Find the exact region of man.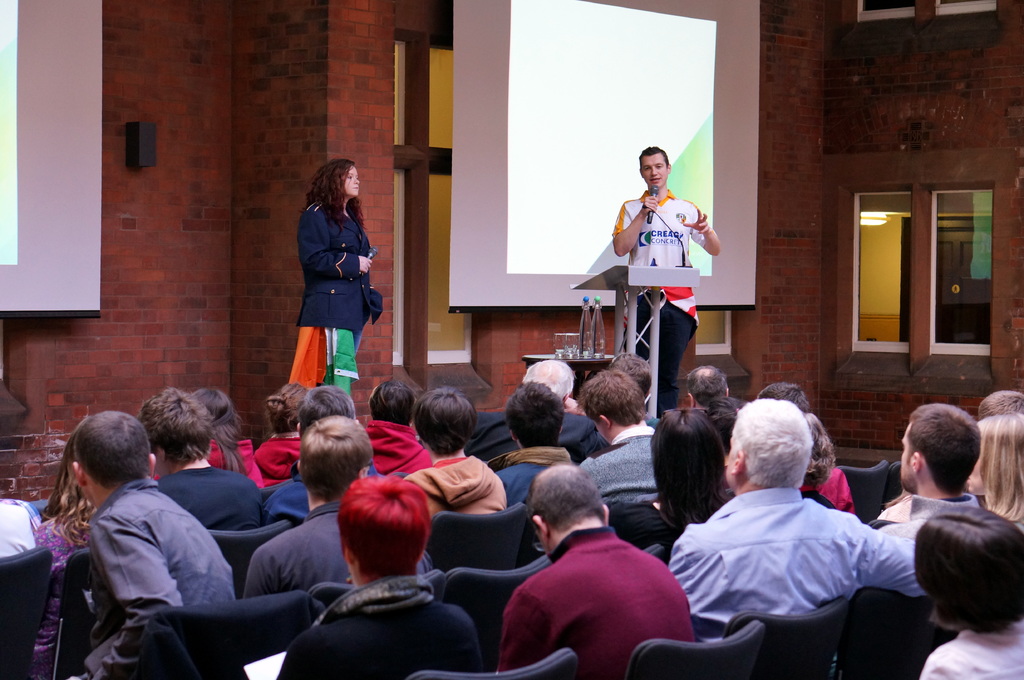
Exact region: {"x1": 492, "y1": 455, "x2": 698, "y2": 679}.
